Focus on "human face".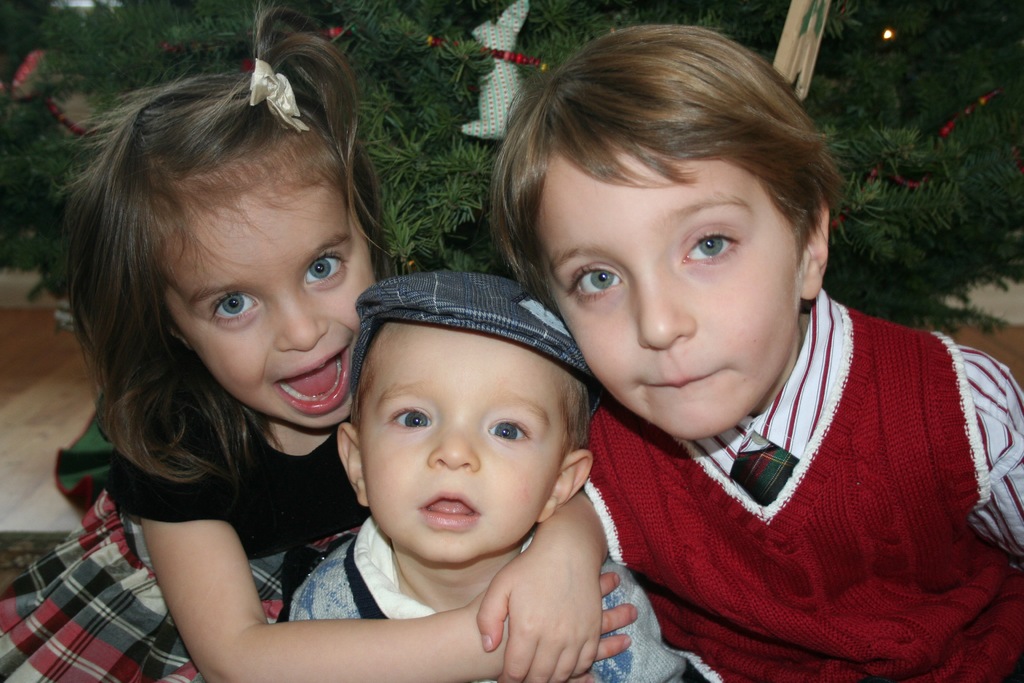
Focused at Rect(530, 135, 811, 443).
